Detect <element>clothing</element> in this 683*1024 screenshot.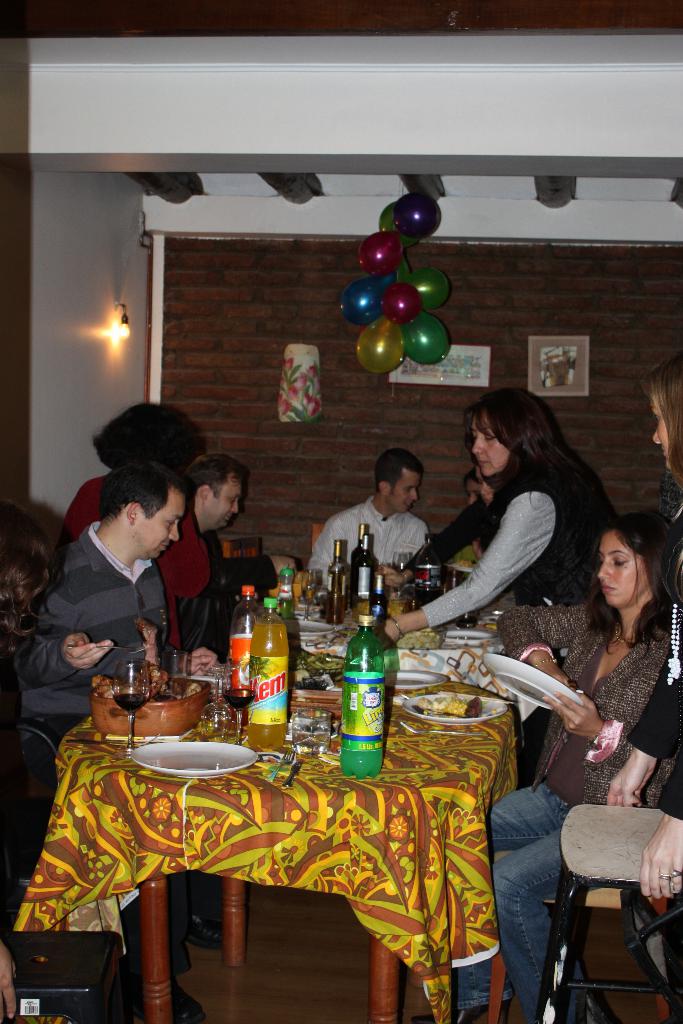
Detection: [308, 499, 432, 586].
